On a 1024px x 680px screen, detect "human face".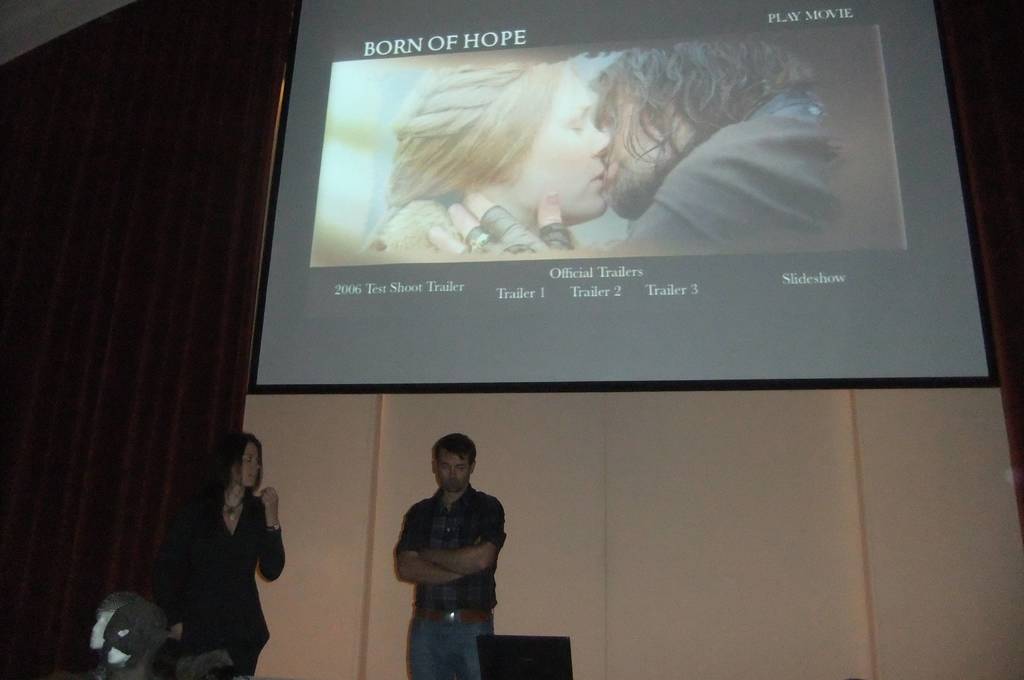
Rect(609, 64, 697, 223).
